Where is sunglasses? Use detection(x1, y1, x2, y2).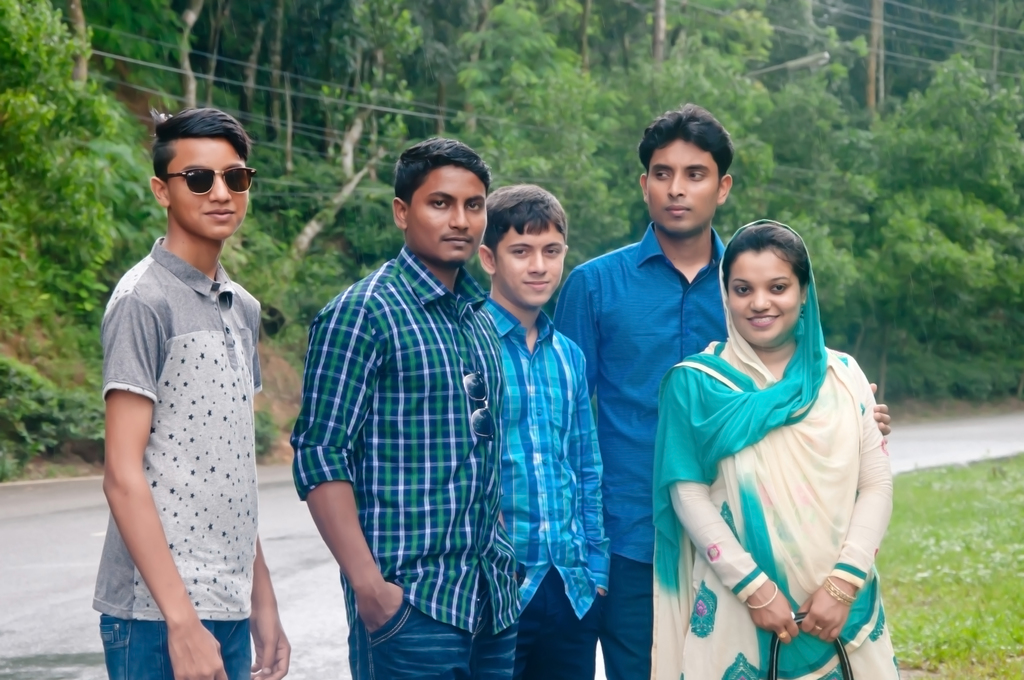
detection(464, 371, 496, 442).
